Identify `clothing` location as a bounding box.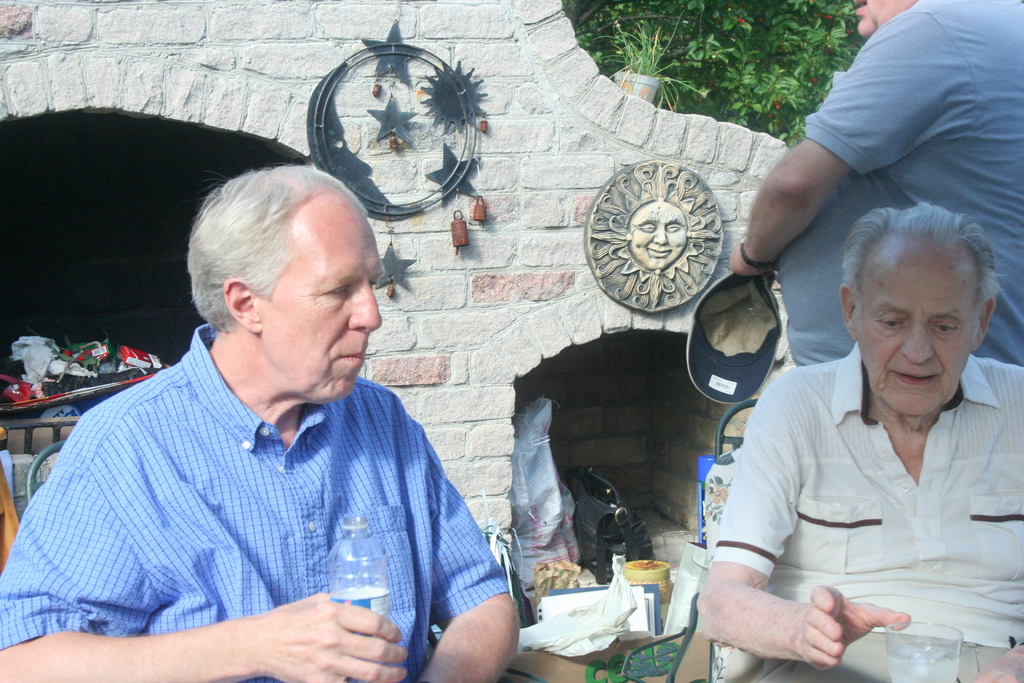
[776, 0, 1023, 368].
